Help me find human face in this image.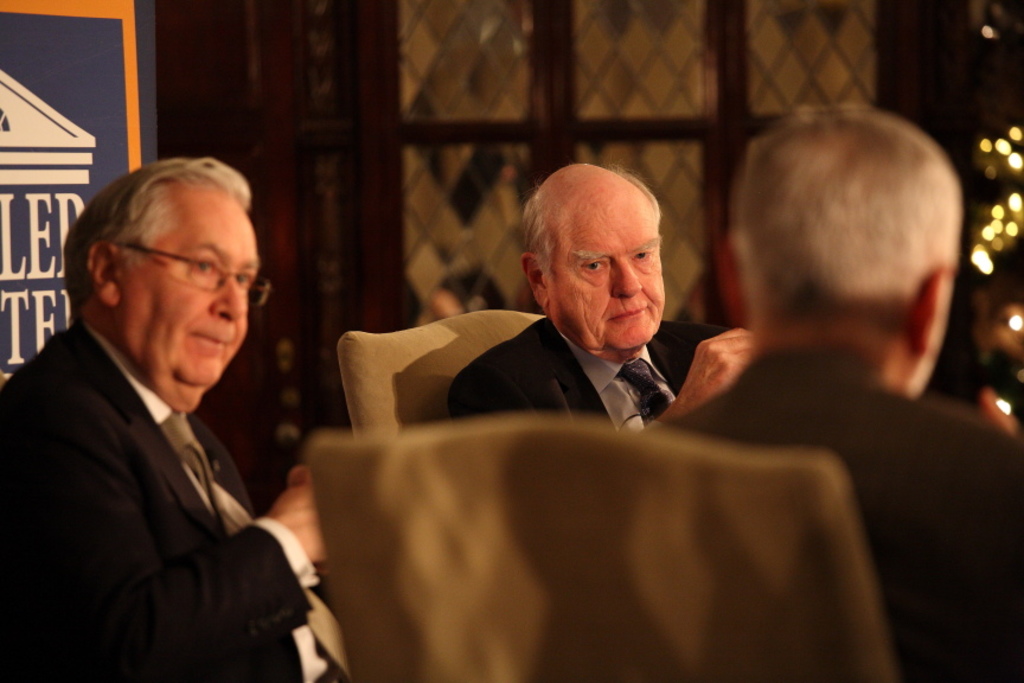
Found it: bbox=(549, 191, 671, 352).
